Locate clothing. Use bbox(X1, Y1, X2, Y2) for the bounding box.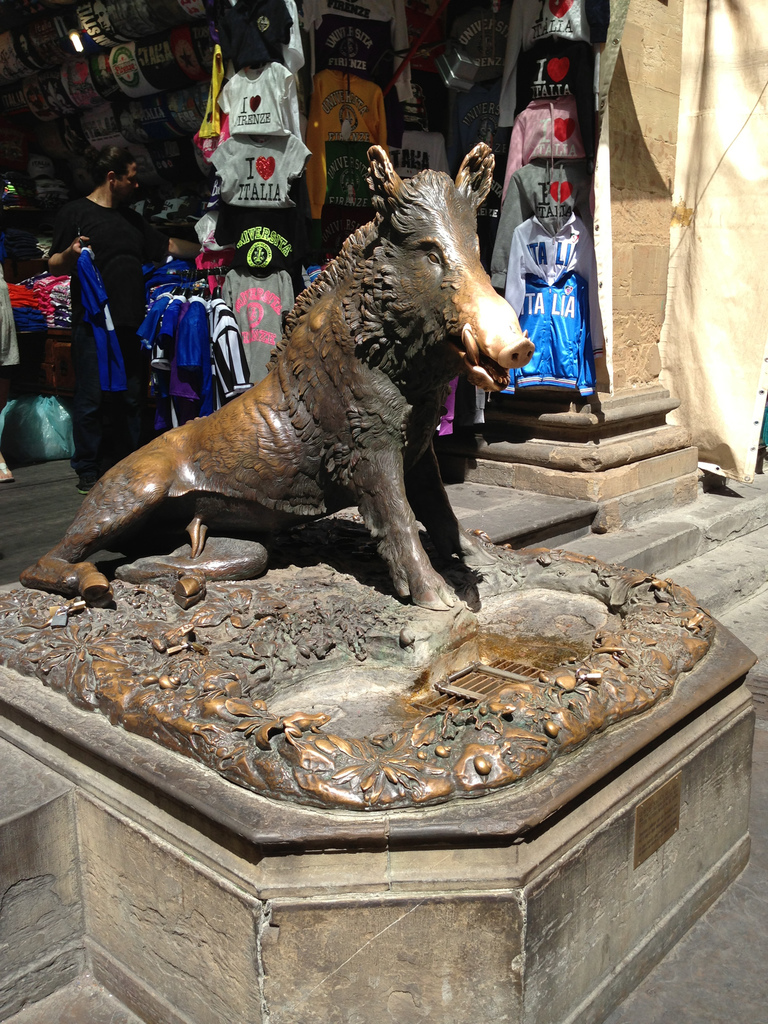
bbox(310, 4, 399, 74).
